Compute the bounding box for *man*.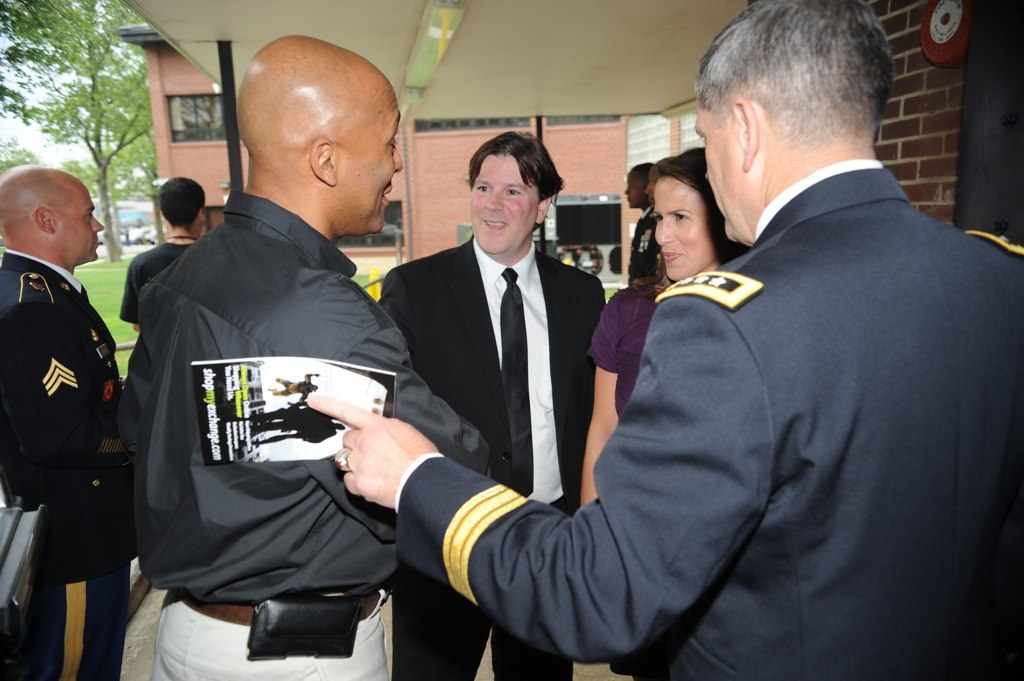
{"x1": 454, "y1": 31, "x2": 985, "y2": 672}.
